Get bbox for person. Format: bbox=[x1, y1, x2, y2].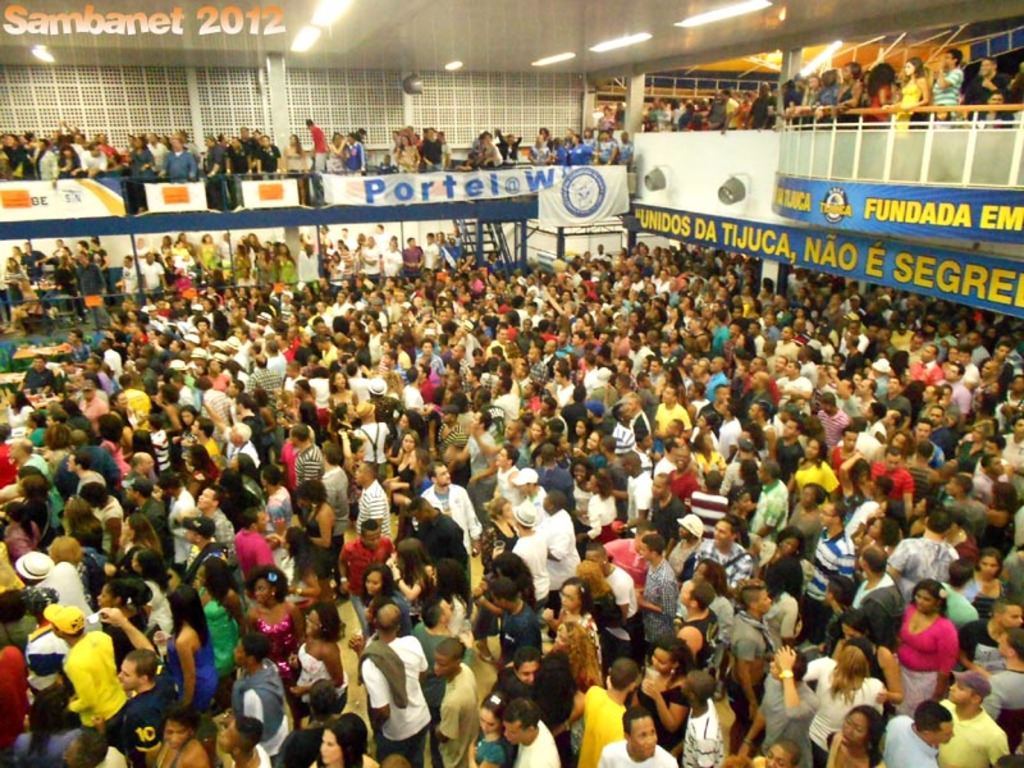
bbox=[352, 600, 430, 767].
